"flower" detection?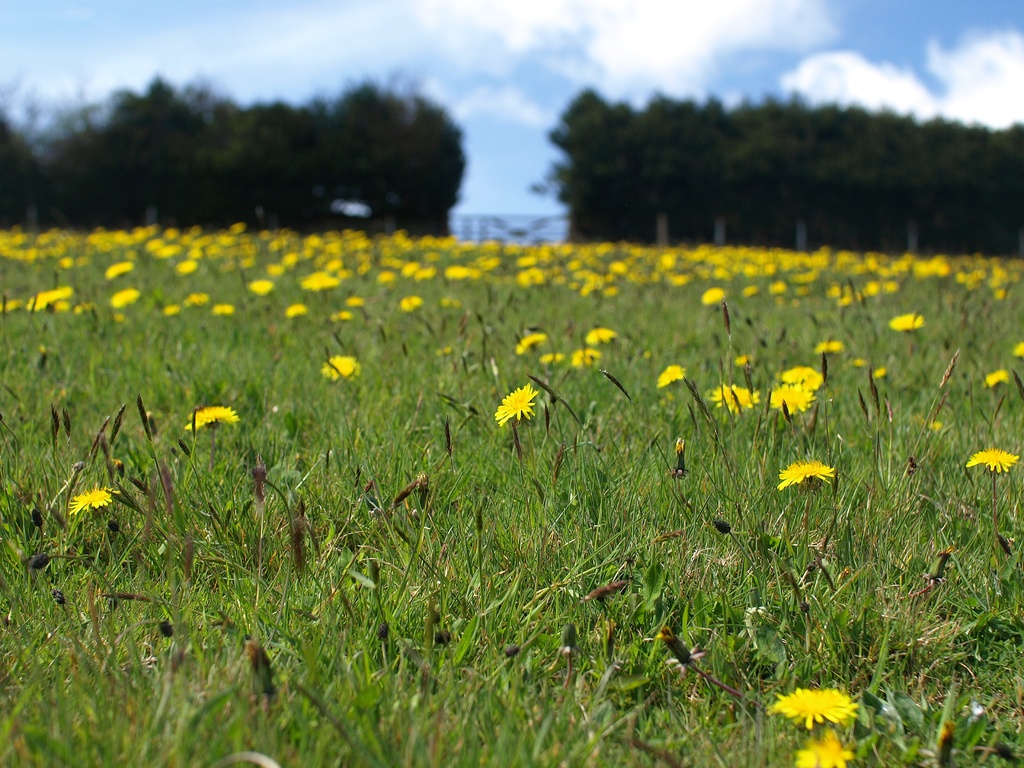
left=337, top=308, right=351, bottom=319
